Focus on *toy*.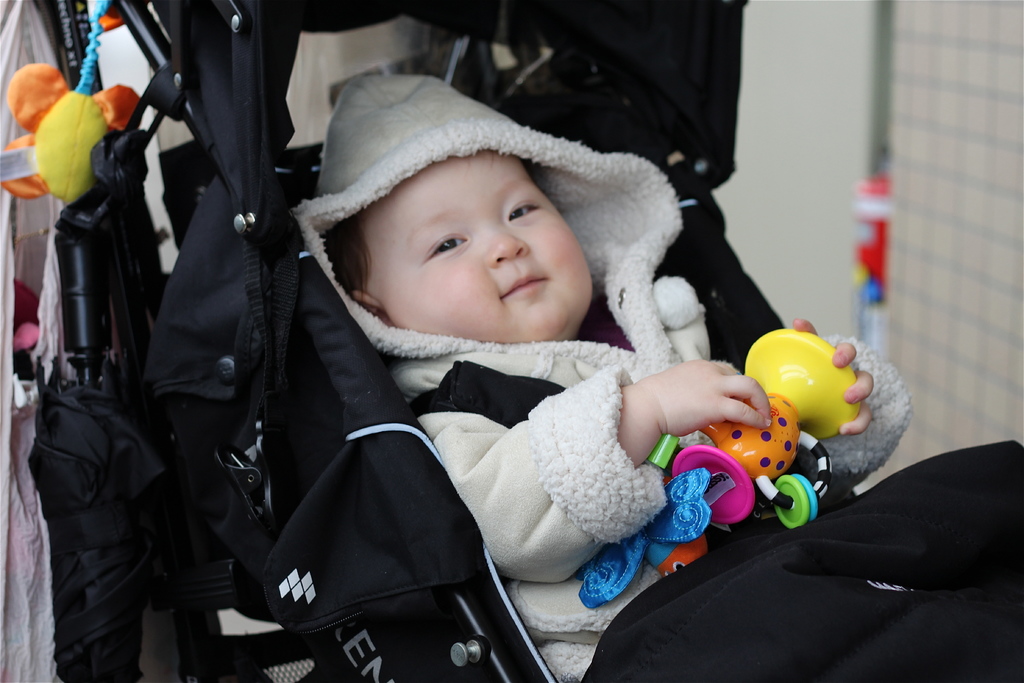
Focused at select_region(580, 430, 710, 619).
